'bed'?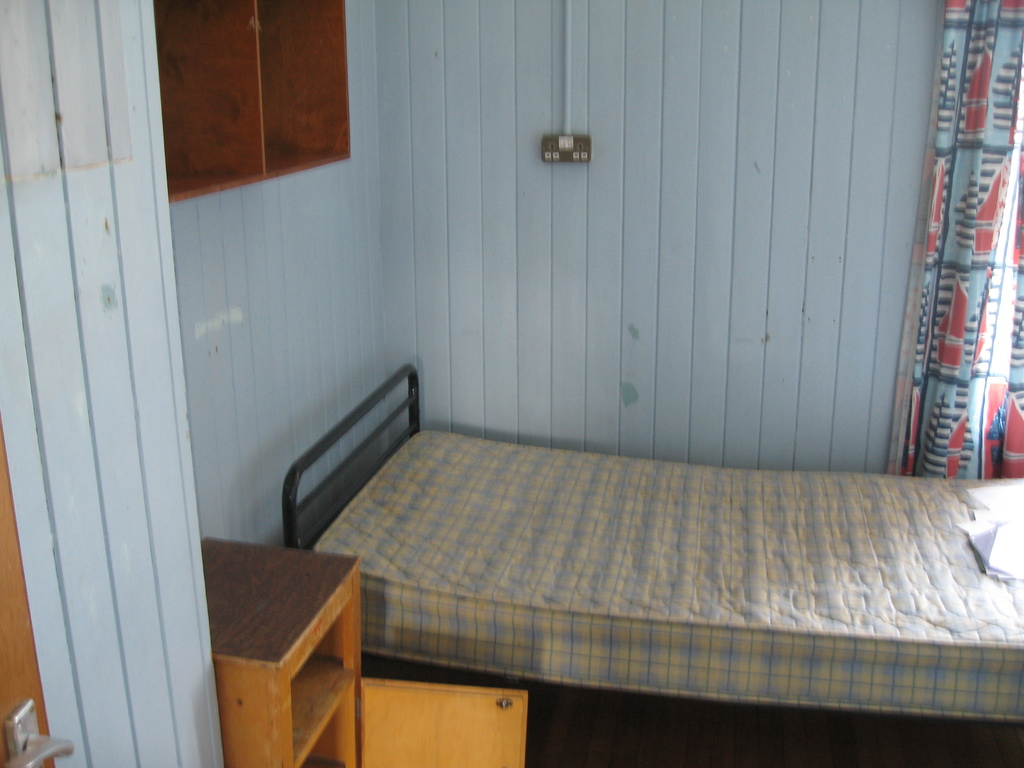
region(284, 360, 1023, 765)
